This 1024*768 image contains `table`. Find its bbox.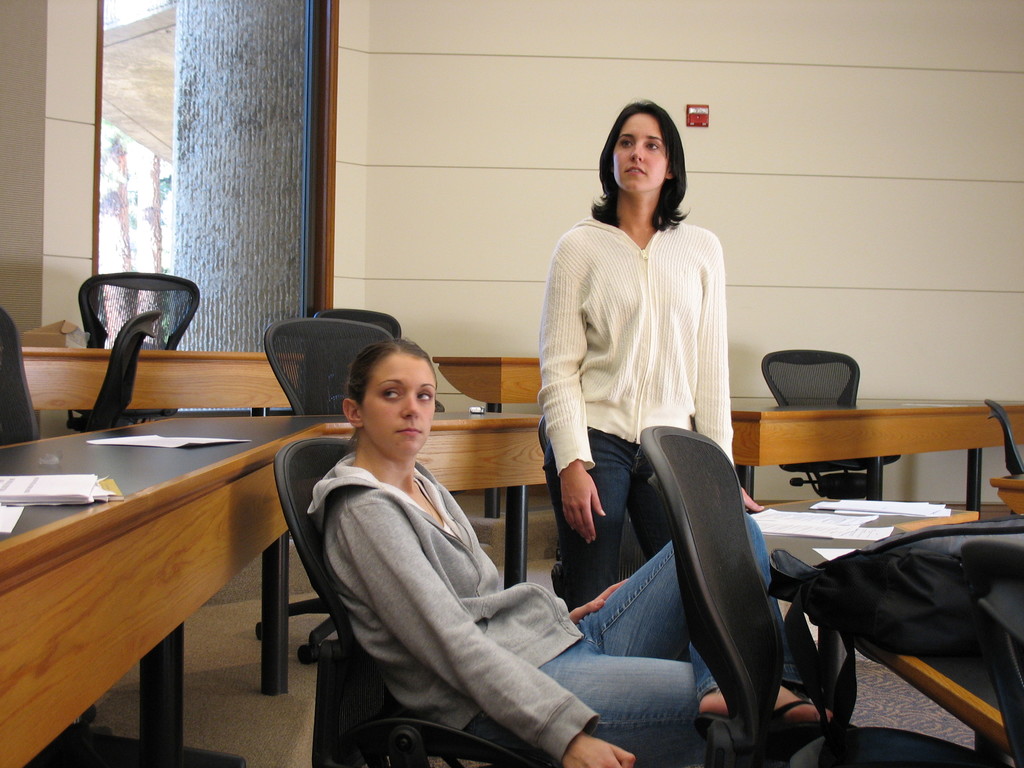
431:352:548:517.
